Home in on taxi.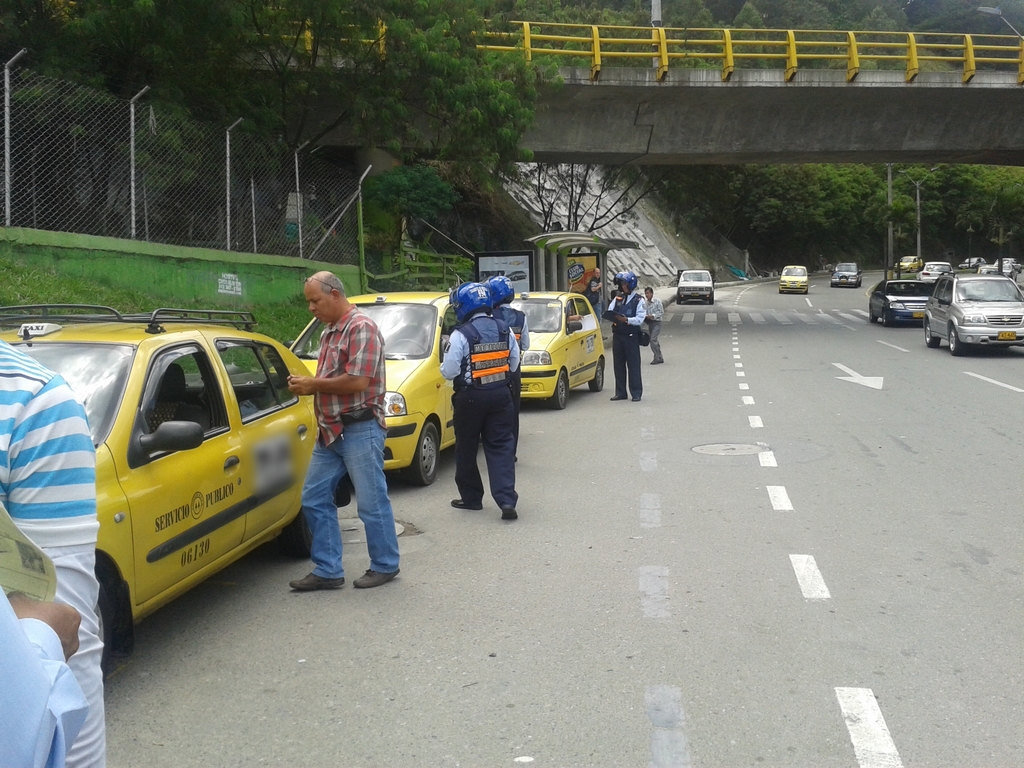
Homed in at [left=505, top=291, right=609, bottom=412].
